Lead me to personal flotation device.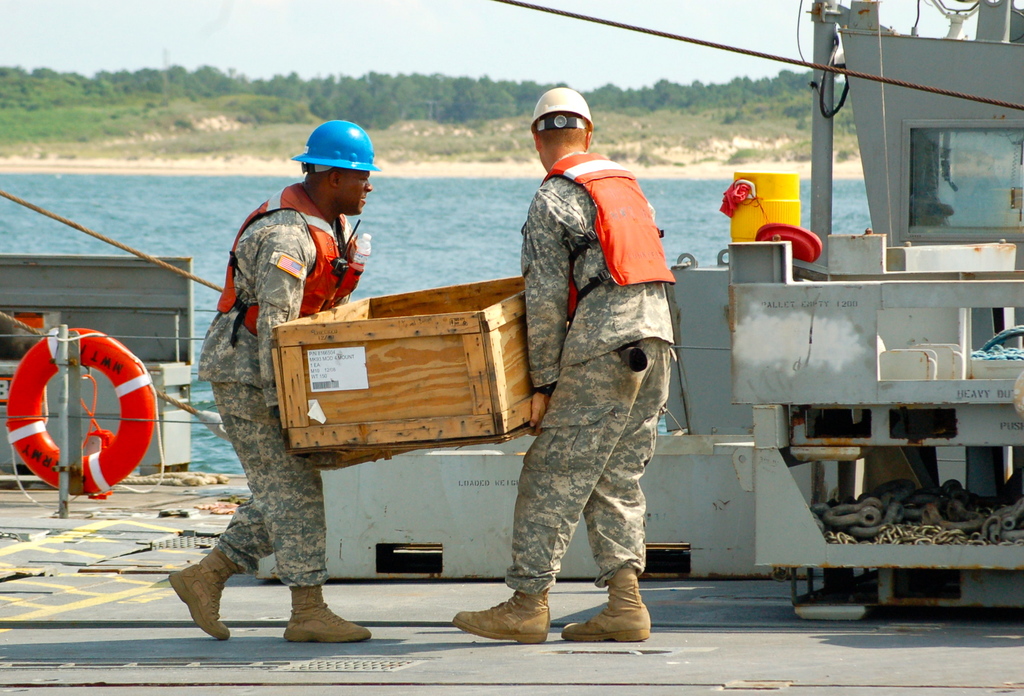
Lead to [215,176,367,341].
